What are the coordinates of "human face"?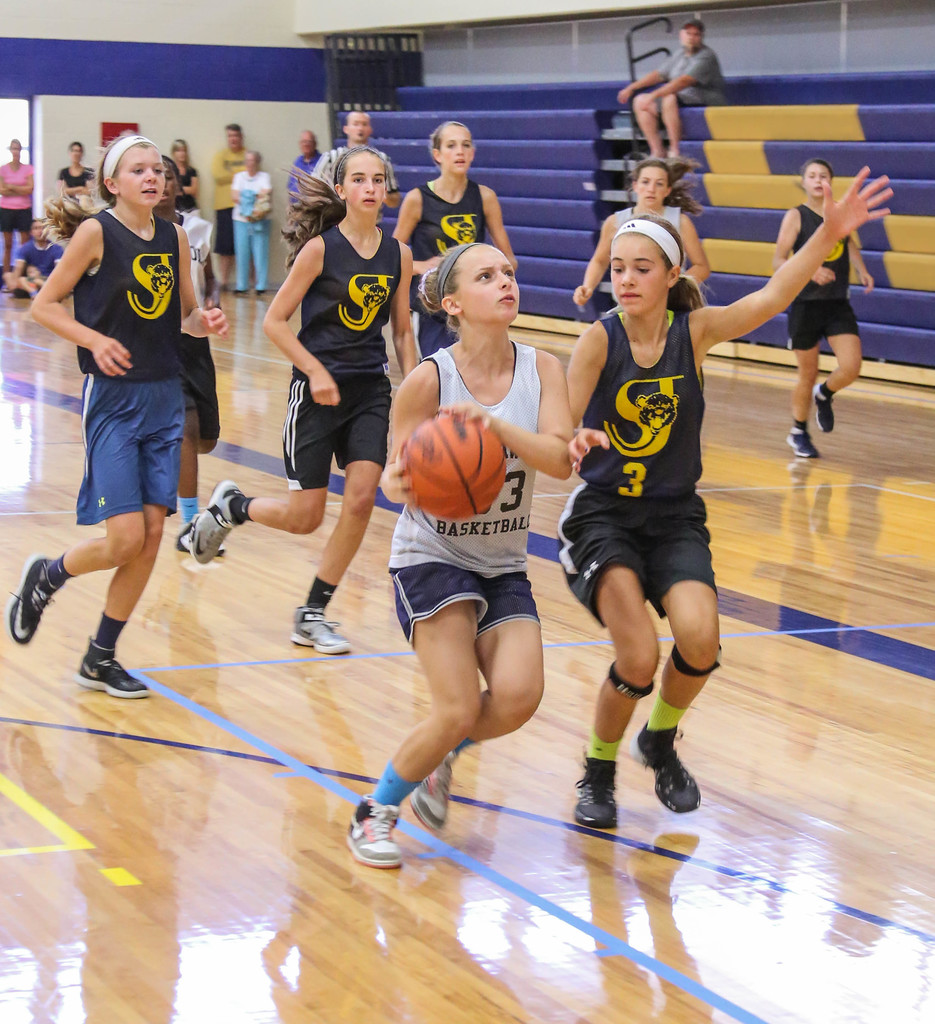
(x1=678, y1=20, x2=704, y2=50).
